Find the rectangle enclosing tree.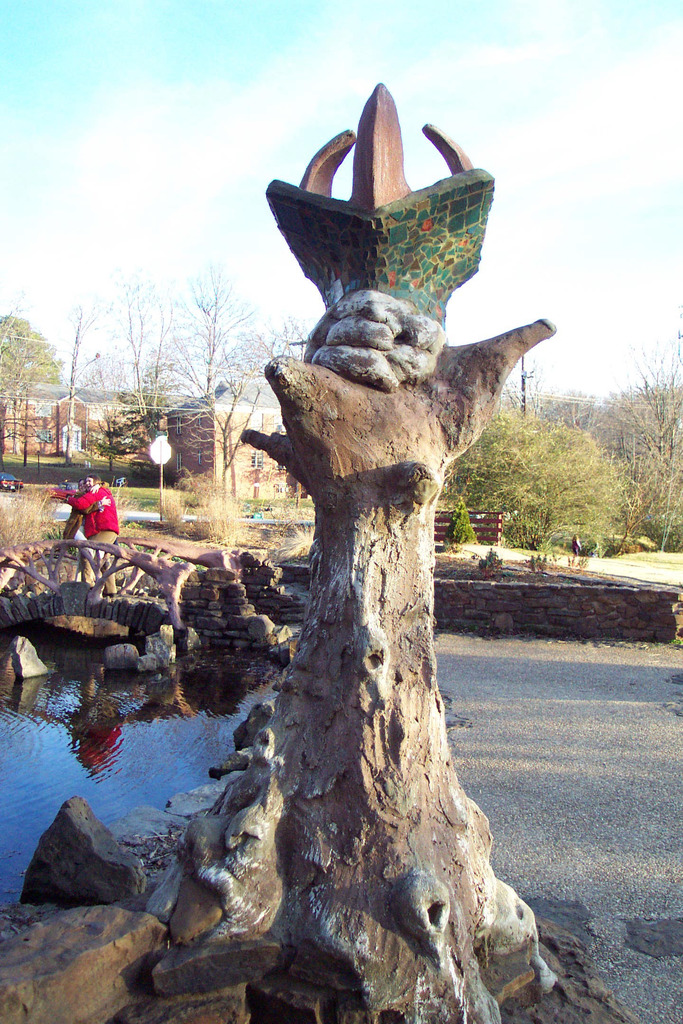
<region>170, 267, 261, 422</region>.
